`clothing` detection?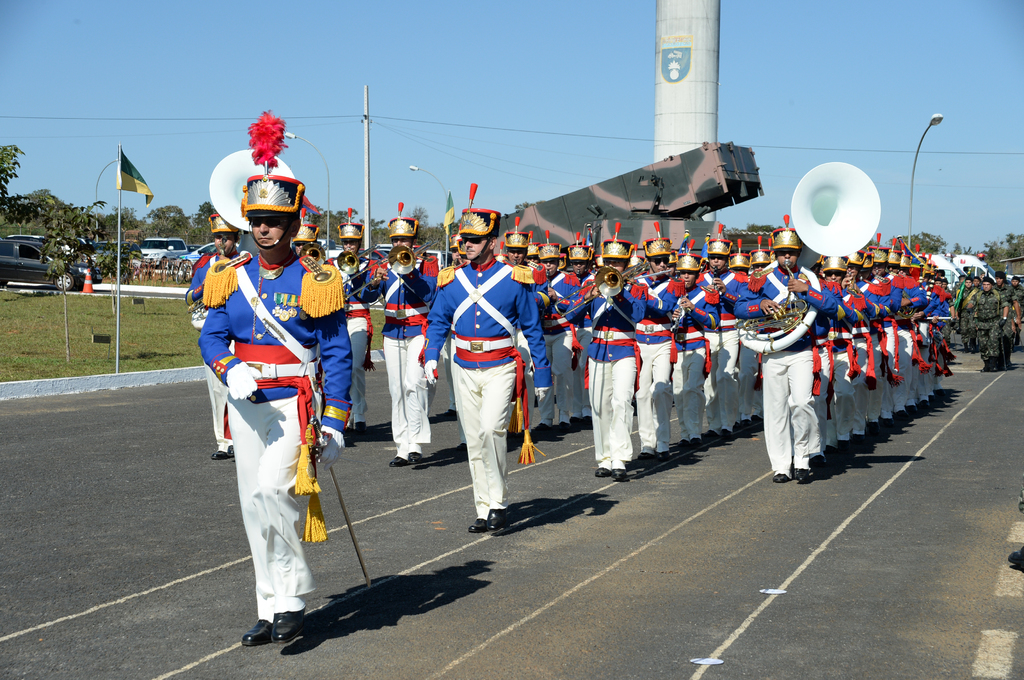
bbox(691, 265, 755, 439)
